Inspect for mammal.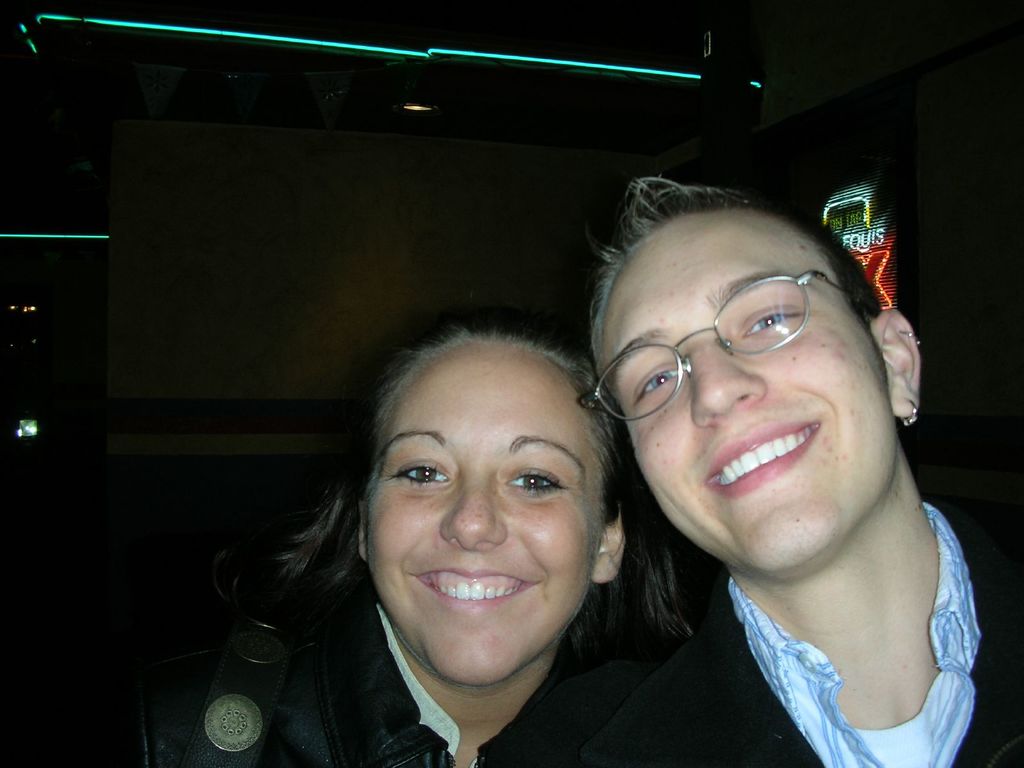
Inspection: {"x1": 127, "y1": 319, "x2": 689, "y2": 765}.
